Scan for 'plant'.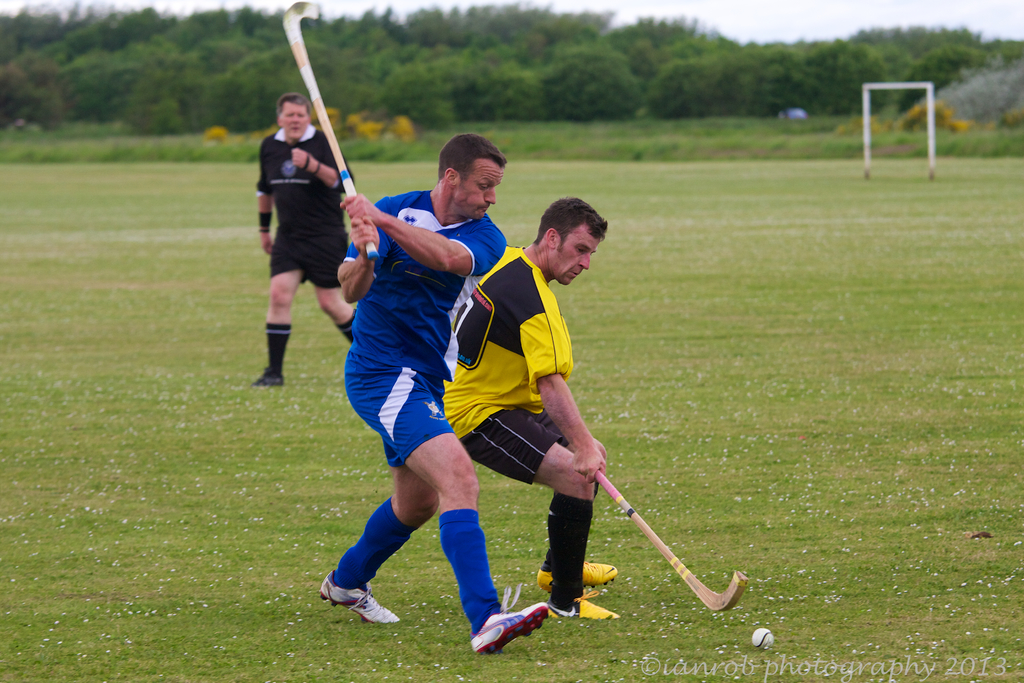
Scan result: select_region(207, 122, 236, 142).
